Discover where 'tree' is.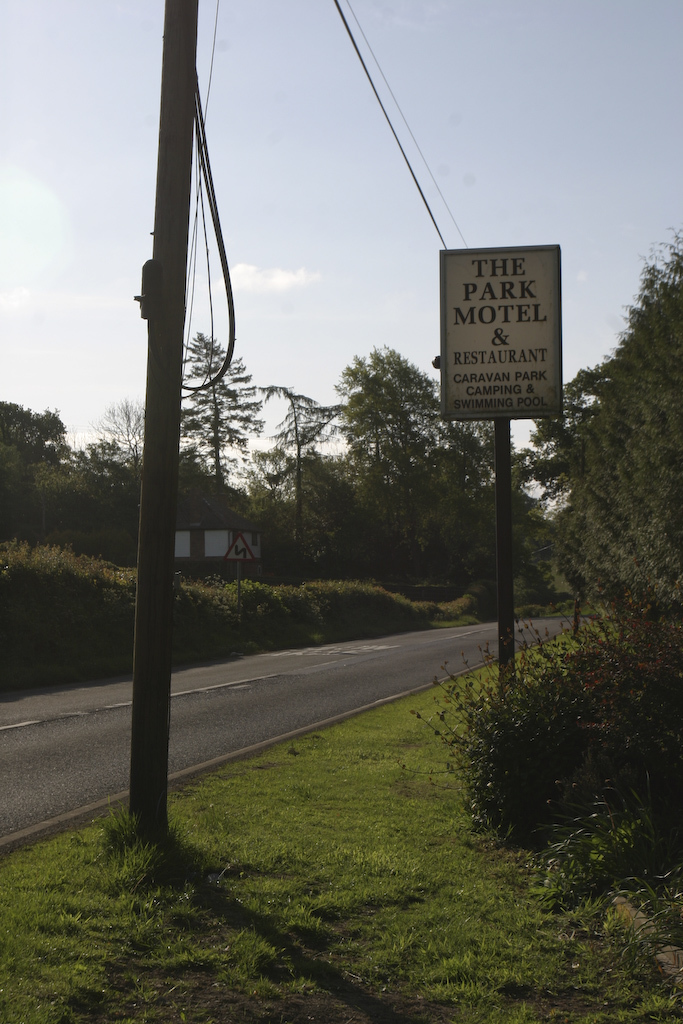
Discovered at 0:407:142:563.
